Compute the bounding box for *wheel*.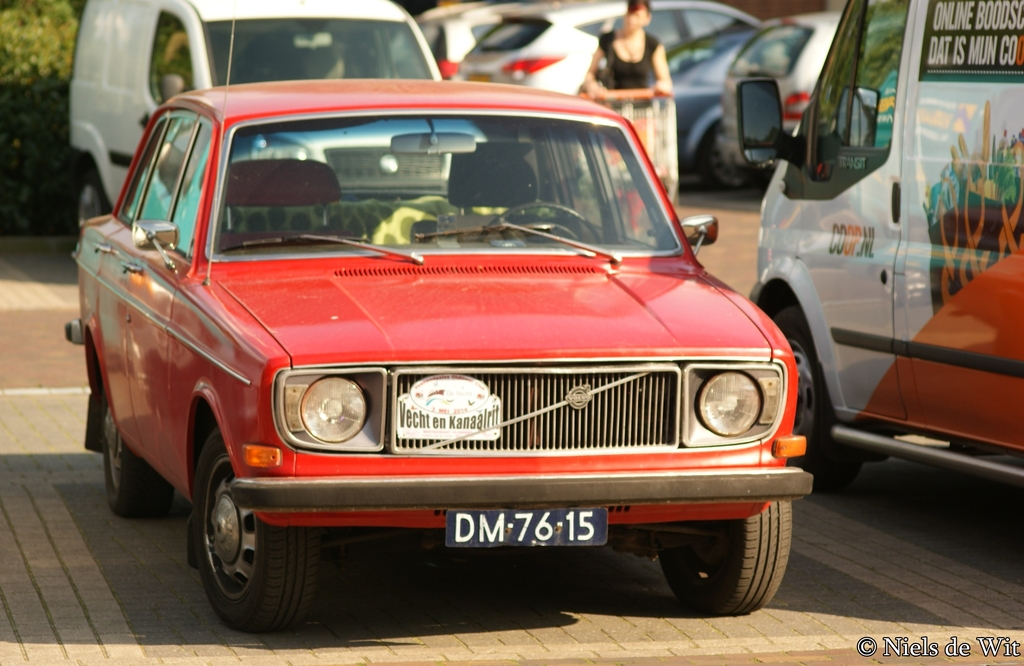
x1=655 y1=498 x2=792 y2=617.
